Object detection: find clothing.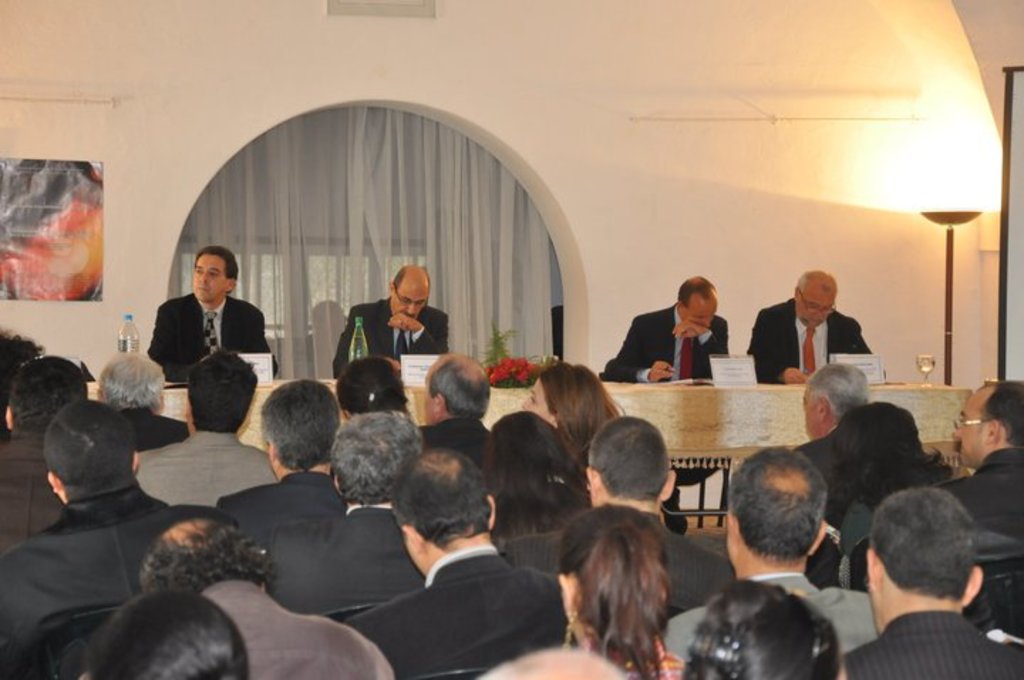
detection(930, 441, 1023, 542).
